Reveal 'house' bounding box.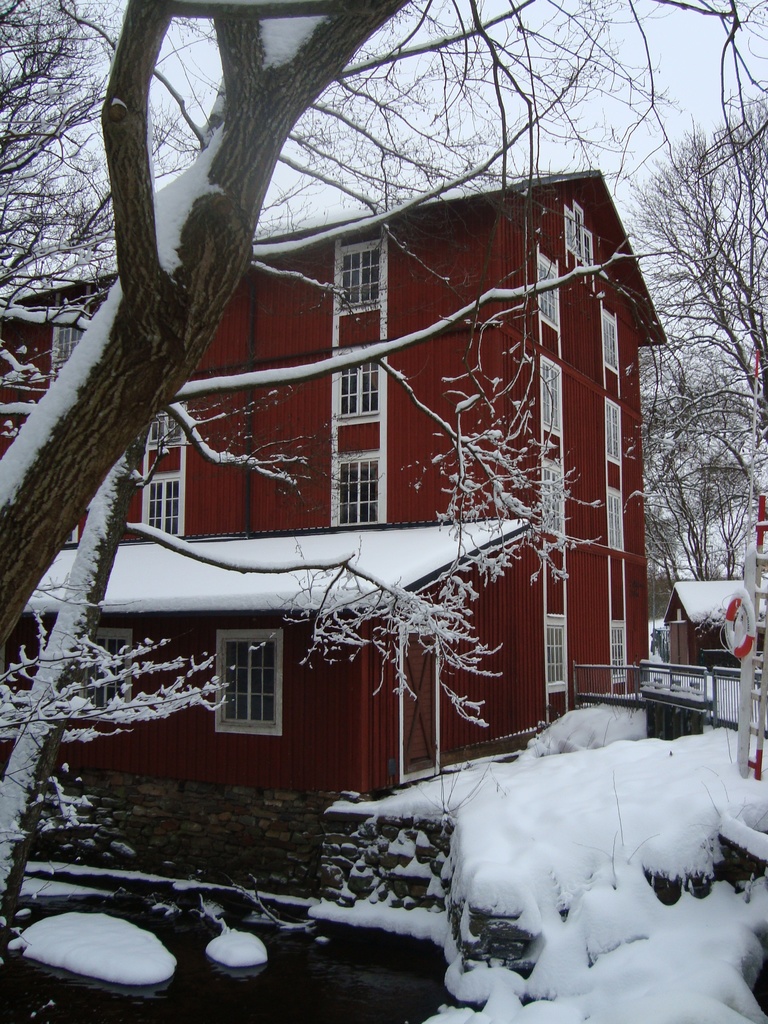
Revealed: detection(148, 132, 639, 756).
